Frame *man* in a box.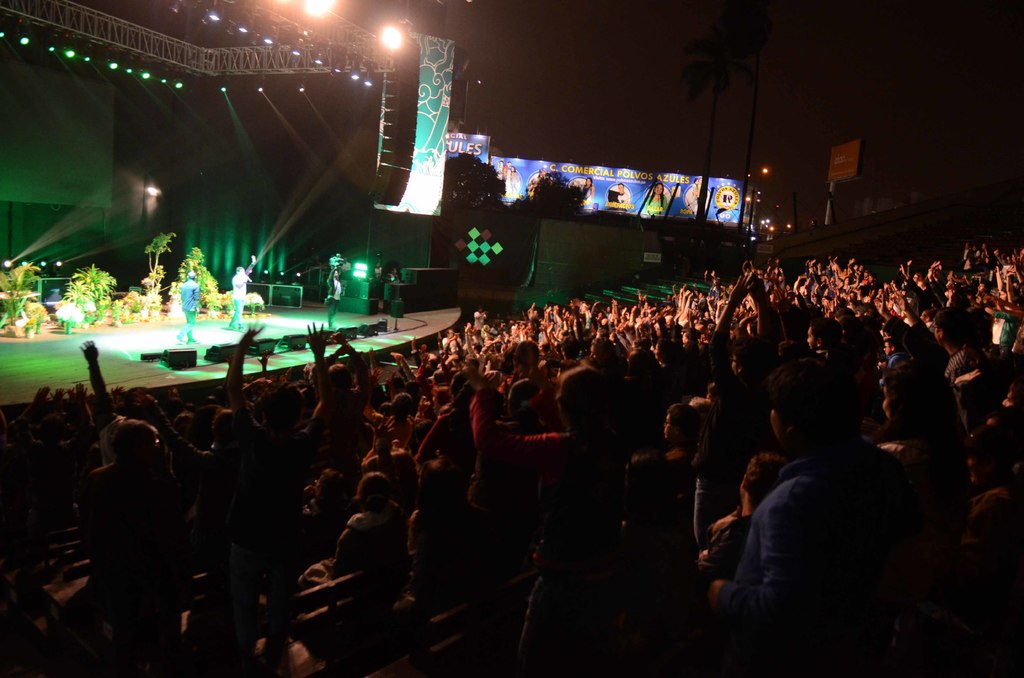
<region>228, 264, 252, 331</region>.
